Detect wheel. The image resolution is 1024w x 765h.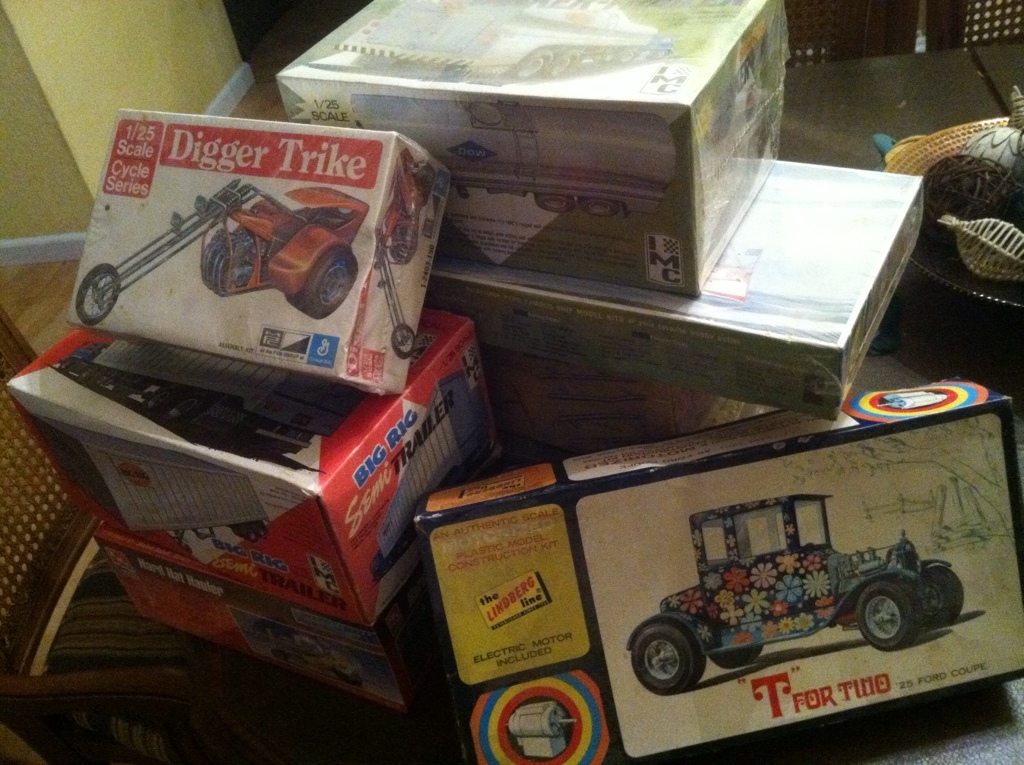
select_region(712, 646, 760, 666).
